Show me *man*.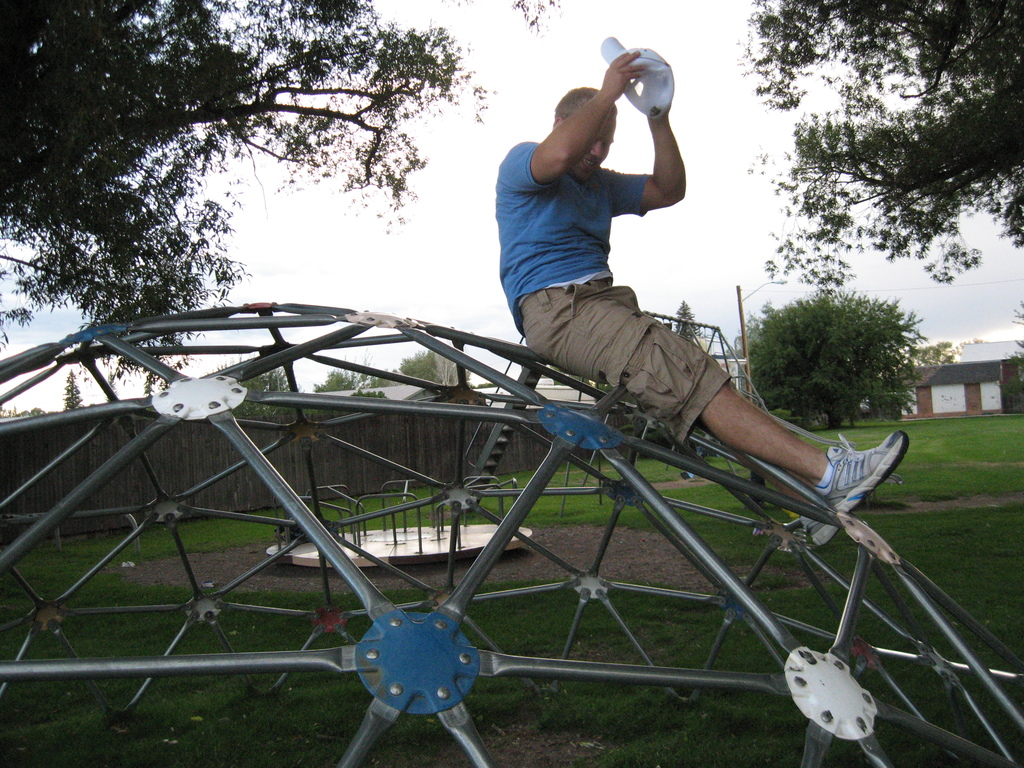
*man* is here: locate(493, 38, 915, 547).
